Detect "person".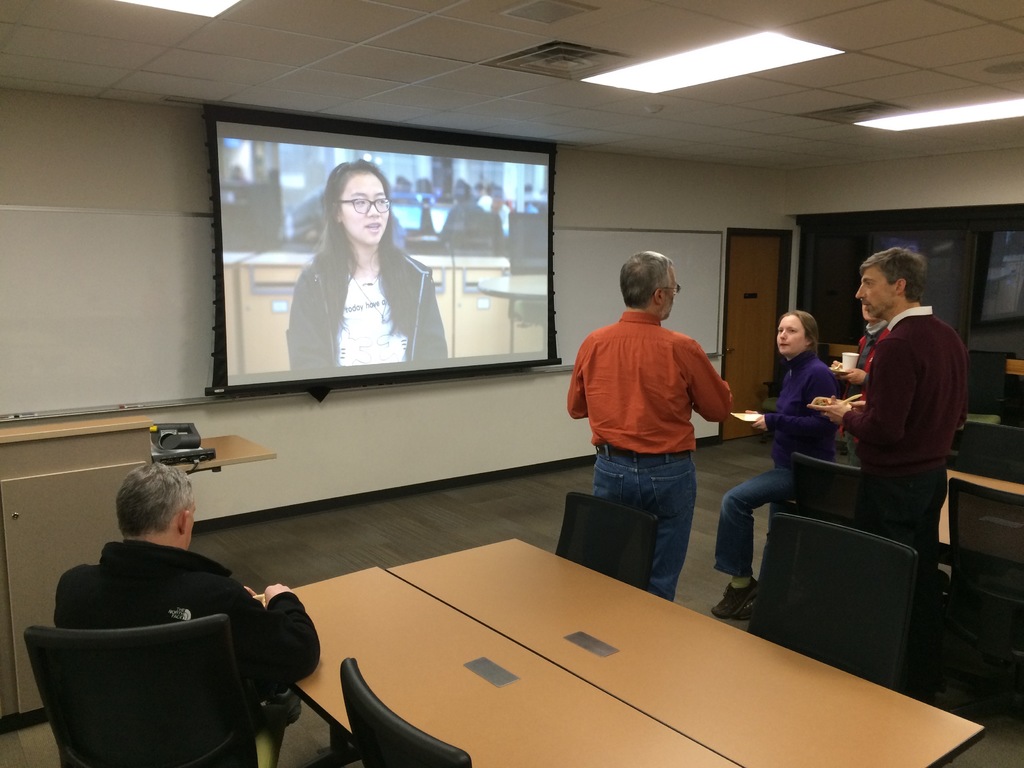
Detected at 844 301 897 380.
